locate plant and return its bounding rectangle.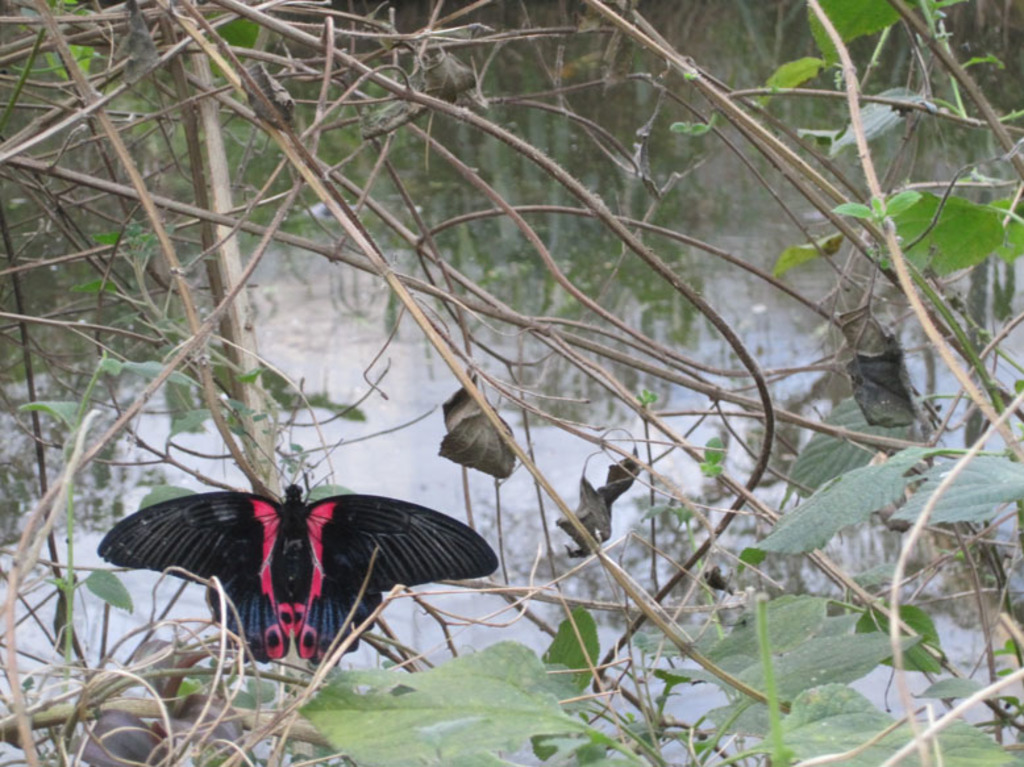
bbox=(12, 347, 226, 689).
